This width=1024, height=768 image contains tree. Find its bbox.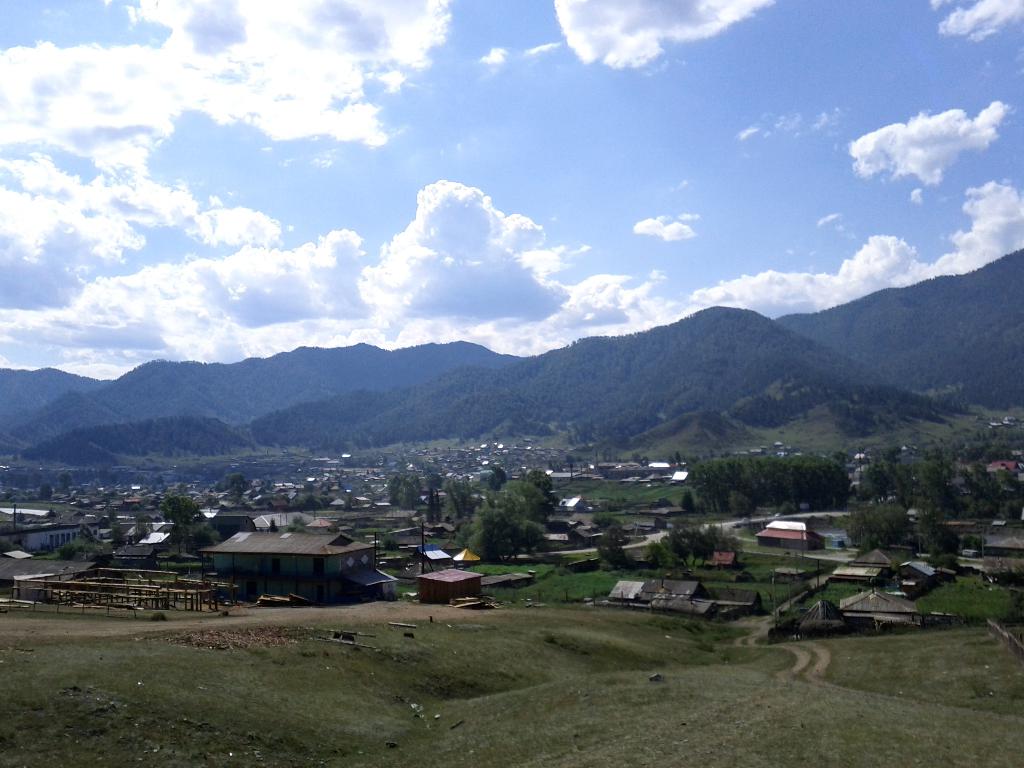
<region>919, 450, 959, 511</region>.
